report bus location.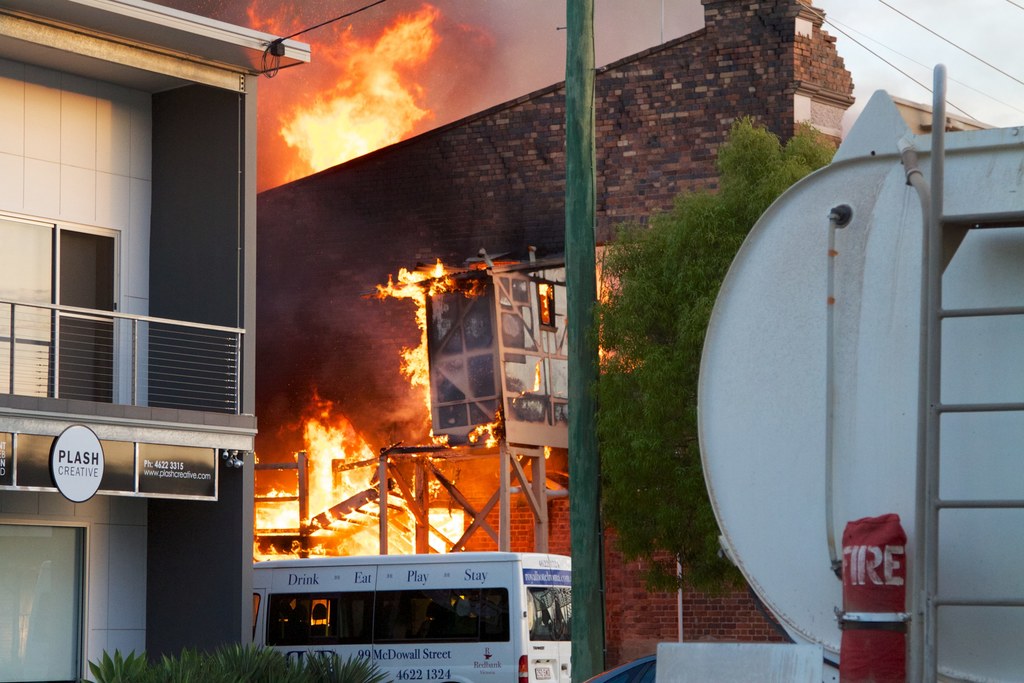
Report: <bbox>252, 552, 572, 682</bbox>.
